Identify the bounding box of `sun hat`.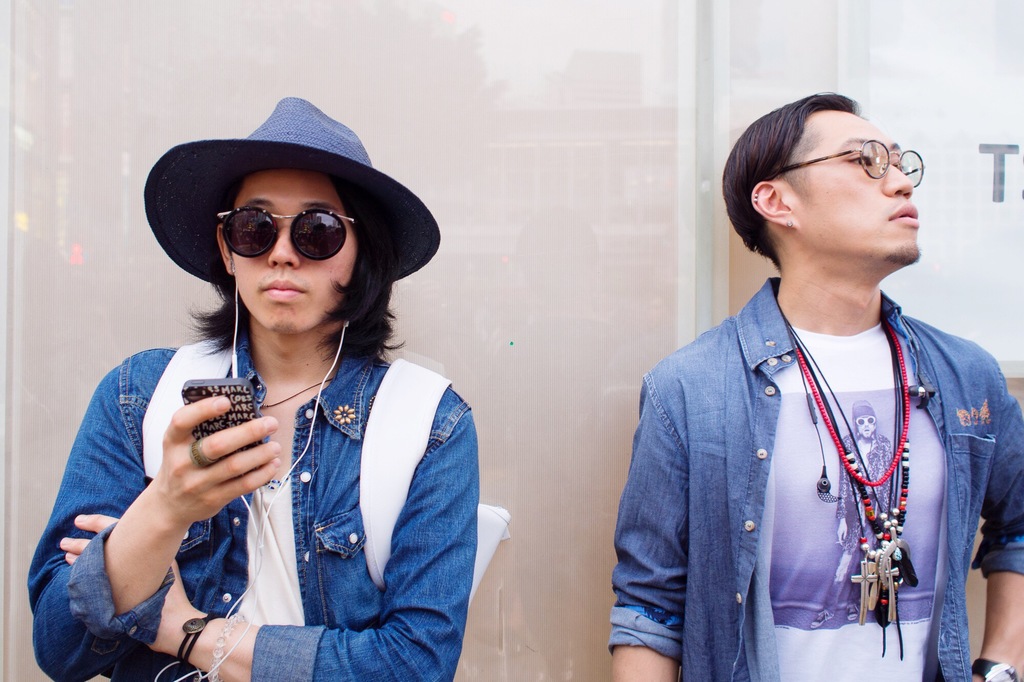
<bbox>145, 96, 442, 285</bbox>.
